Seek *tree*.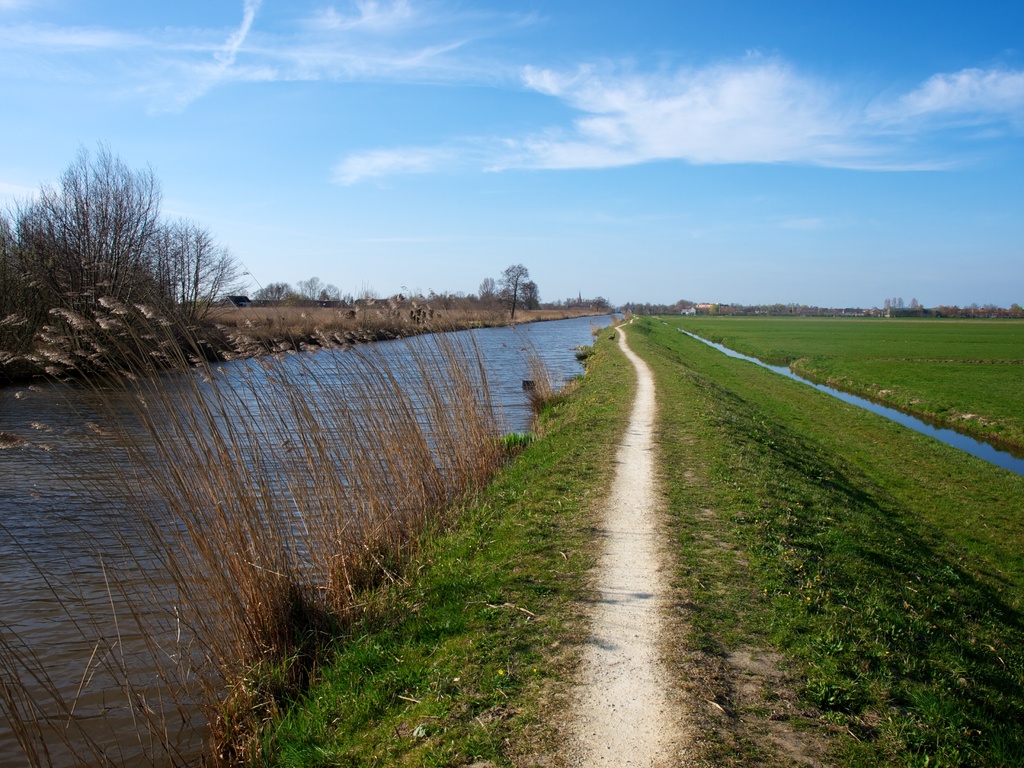
293 271 323 300.
